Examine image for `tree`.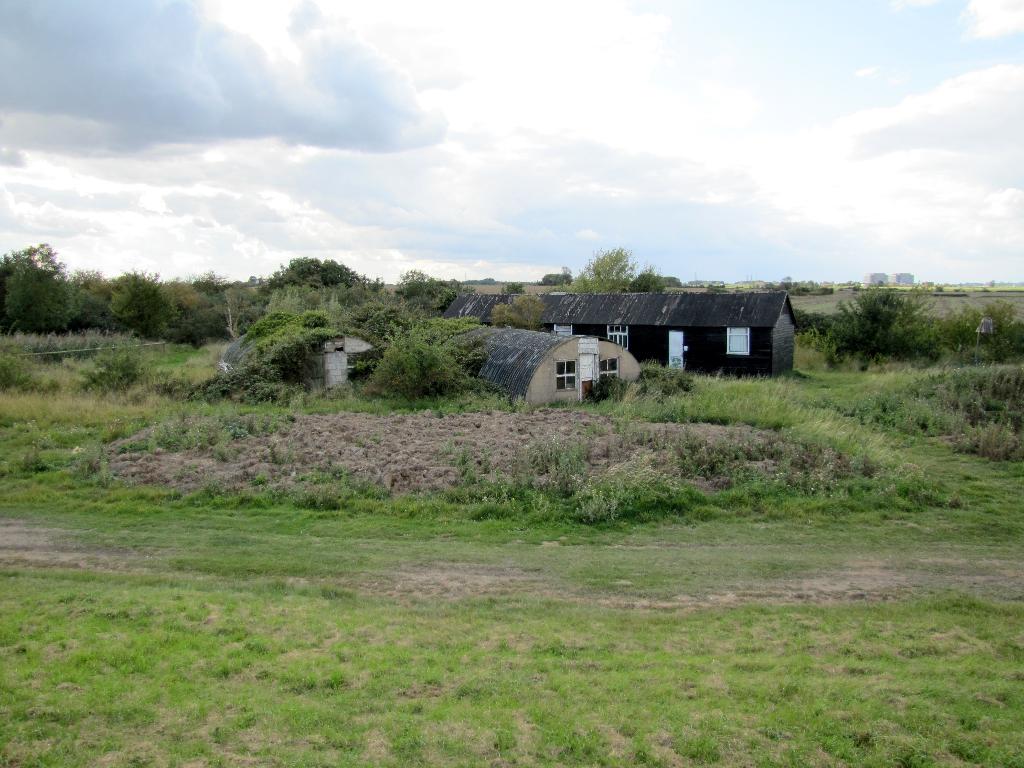
Examination result: left=360, top=308, right=469, bottom=401.
